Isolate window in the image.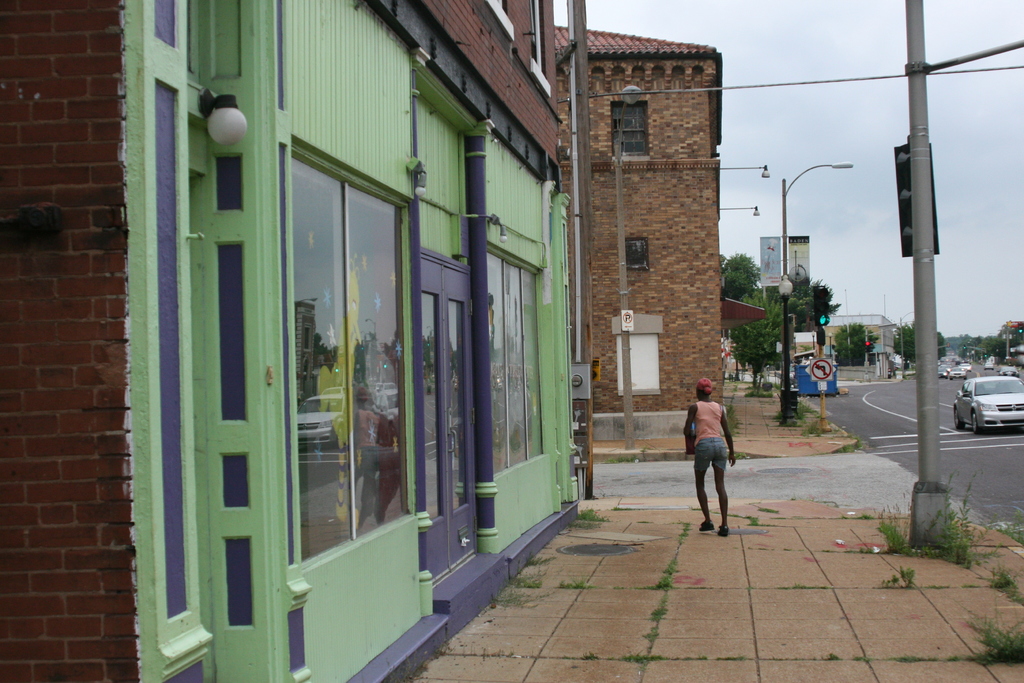
Isolated region: left=296, top=155, right=413, bottom=564.
